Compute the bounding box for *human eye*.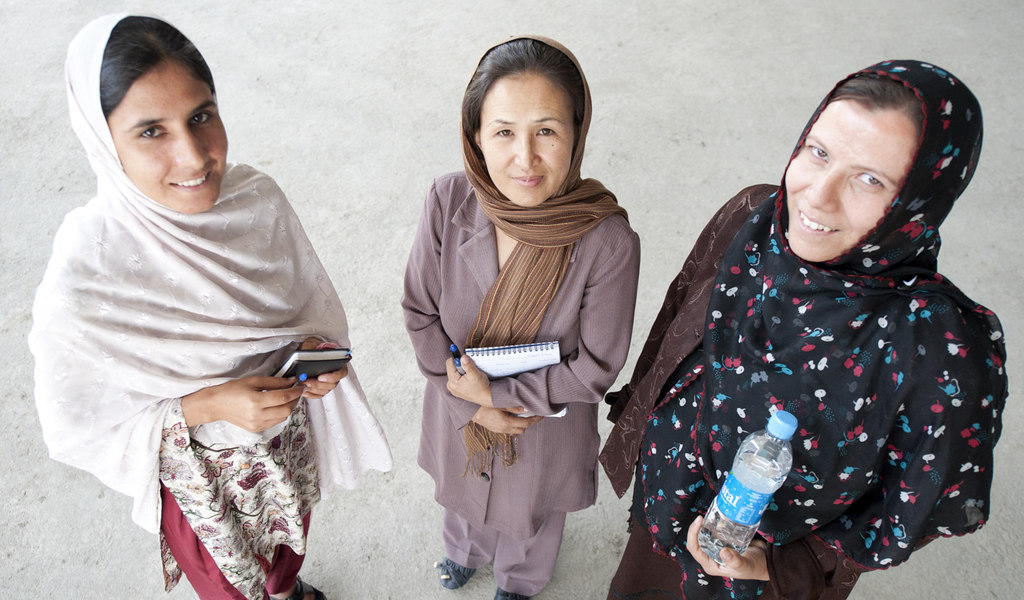
detection(848, 173, 886, 195).
